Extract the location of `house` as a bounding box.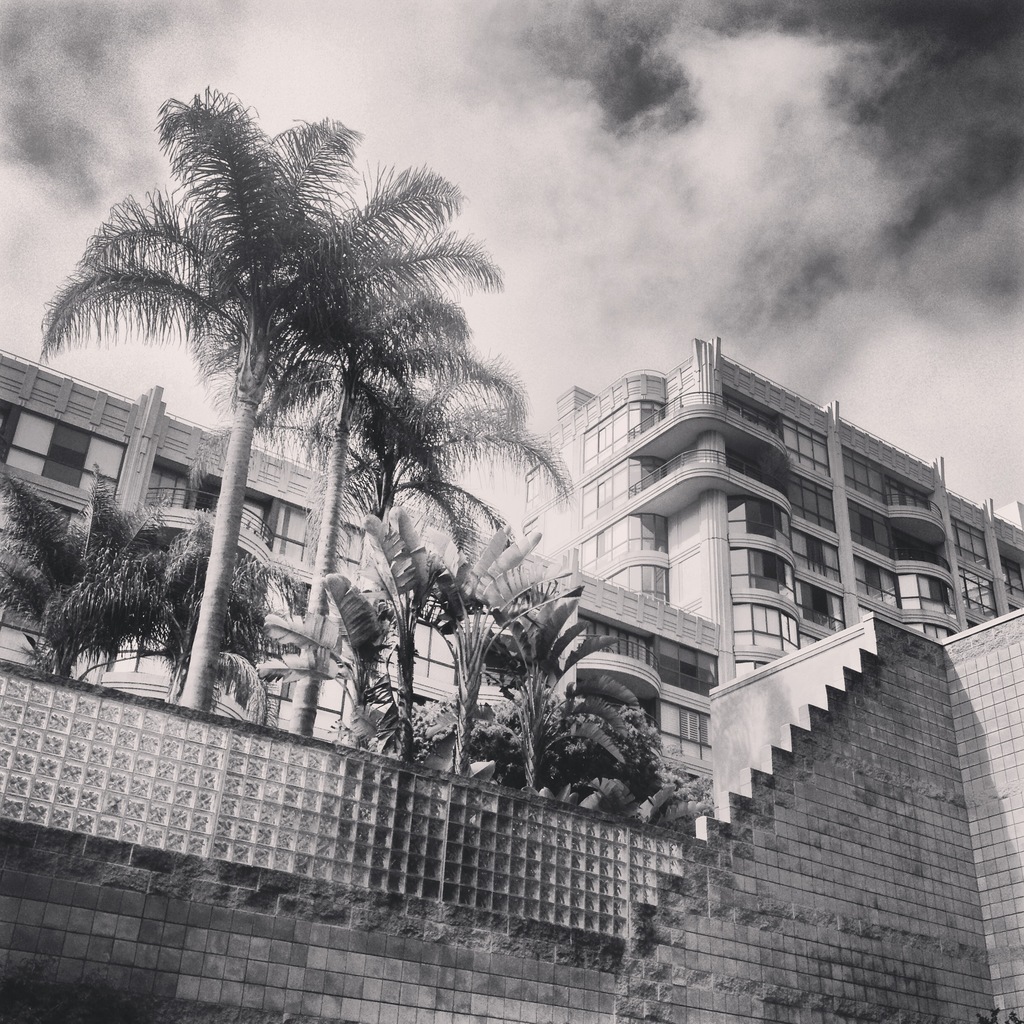
locate(515, 333, 1023, 685).
